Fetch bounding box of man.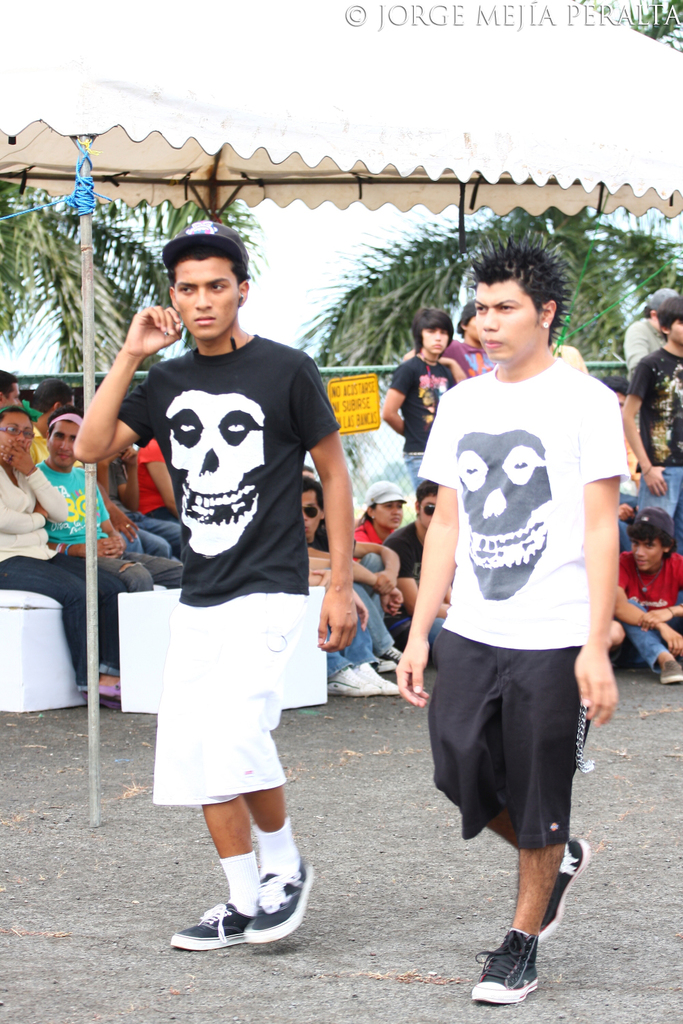
Bbox: {"x1": 372, "y1": 313, "x2": 481, "y2": 481}.
